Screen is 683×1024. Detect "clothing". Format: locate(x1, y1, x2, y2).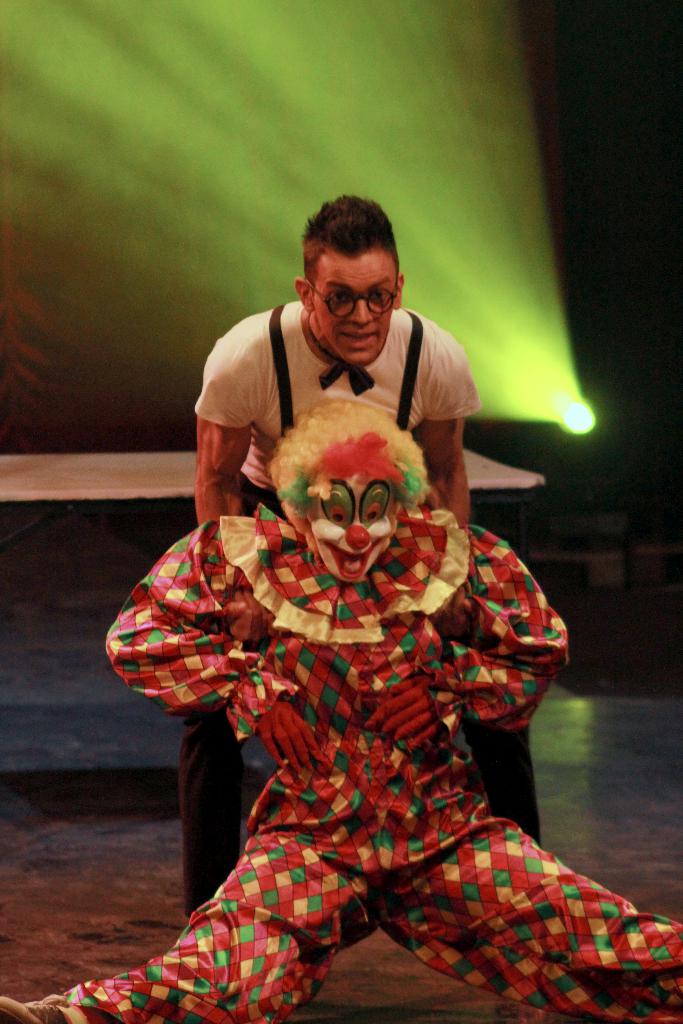
locate(0, 502, 677, 1023).
